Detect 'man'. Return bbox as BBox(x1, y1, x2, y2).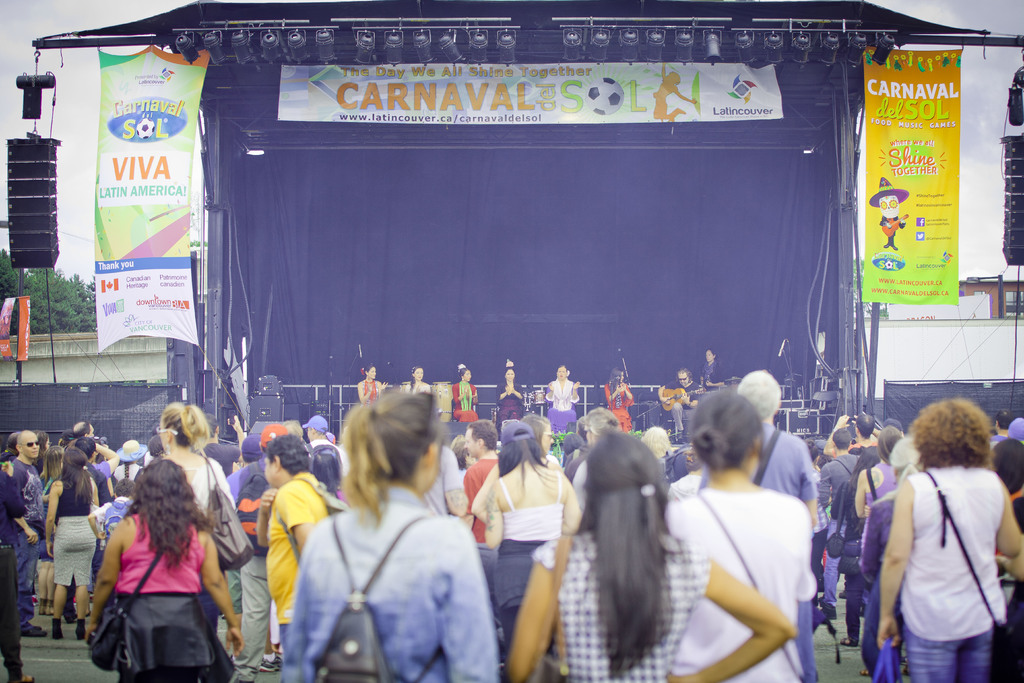
BBox(847, 405, 876, 444).
